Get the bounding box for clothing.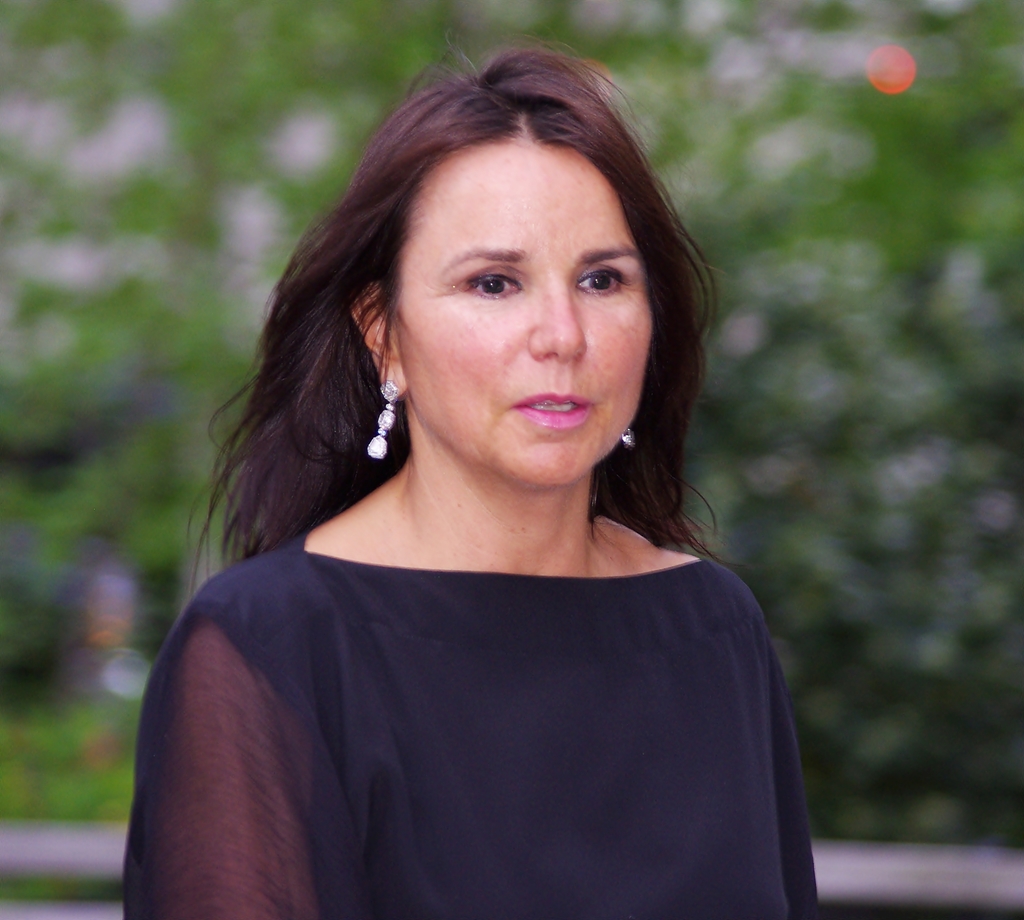
Rect(115, 455, 826, 913).
